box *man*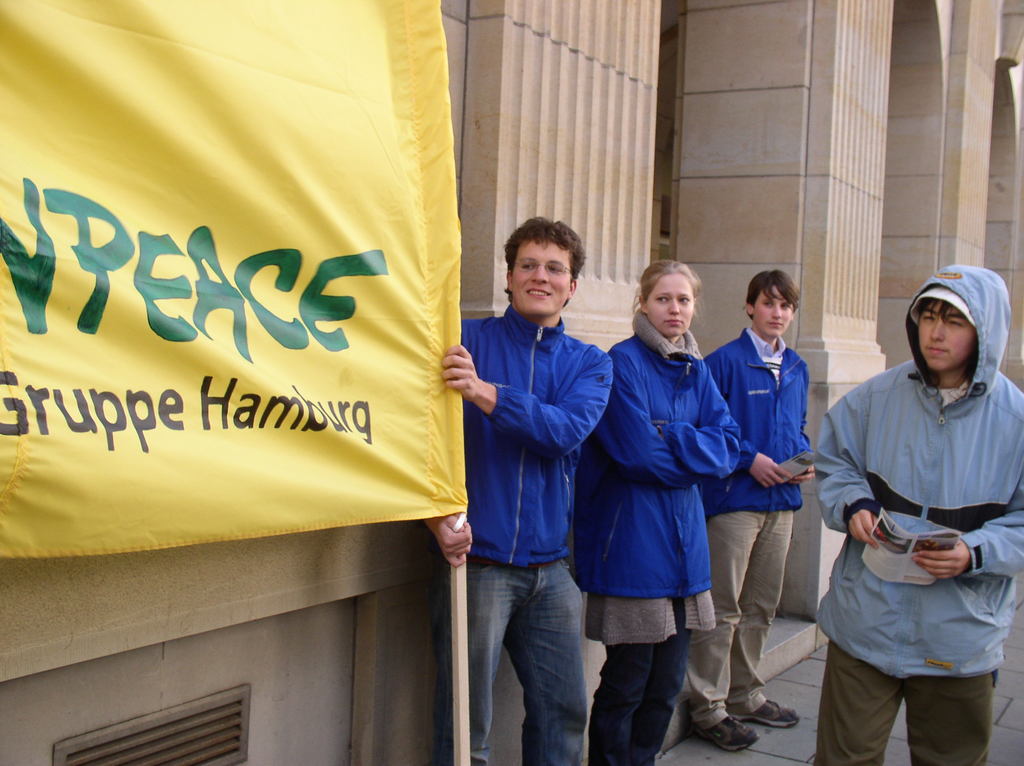
Rect(803, 249, 1016, 757)
